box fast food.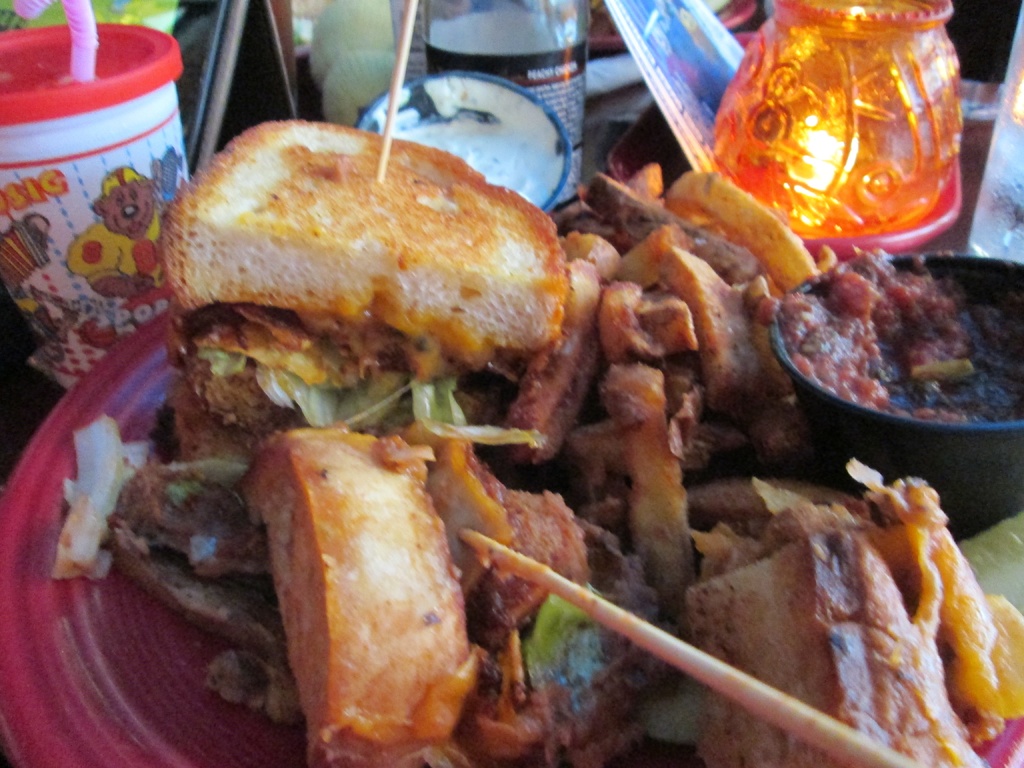
bbox=(490, 257, 609, 479).
